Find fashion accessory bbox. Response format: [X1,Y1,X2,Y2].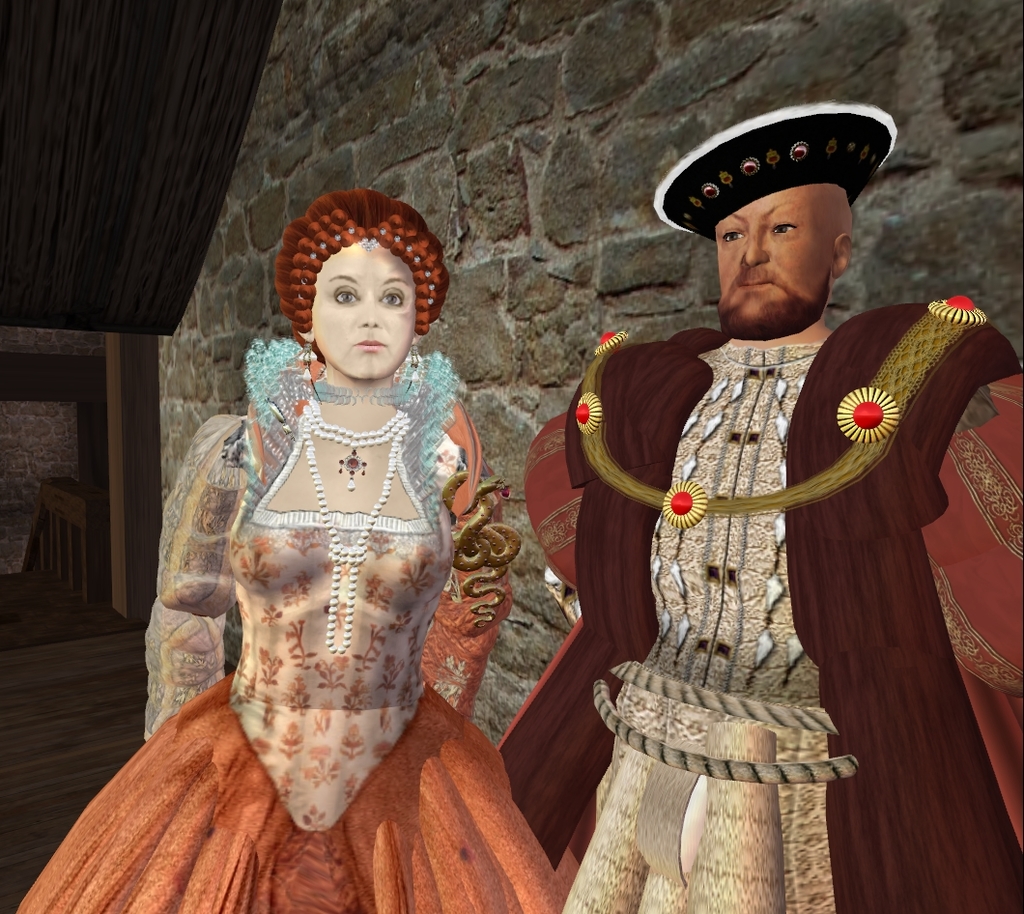
[300,340,313,382].
